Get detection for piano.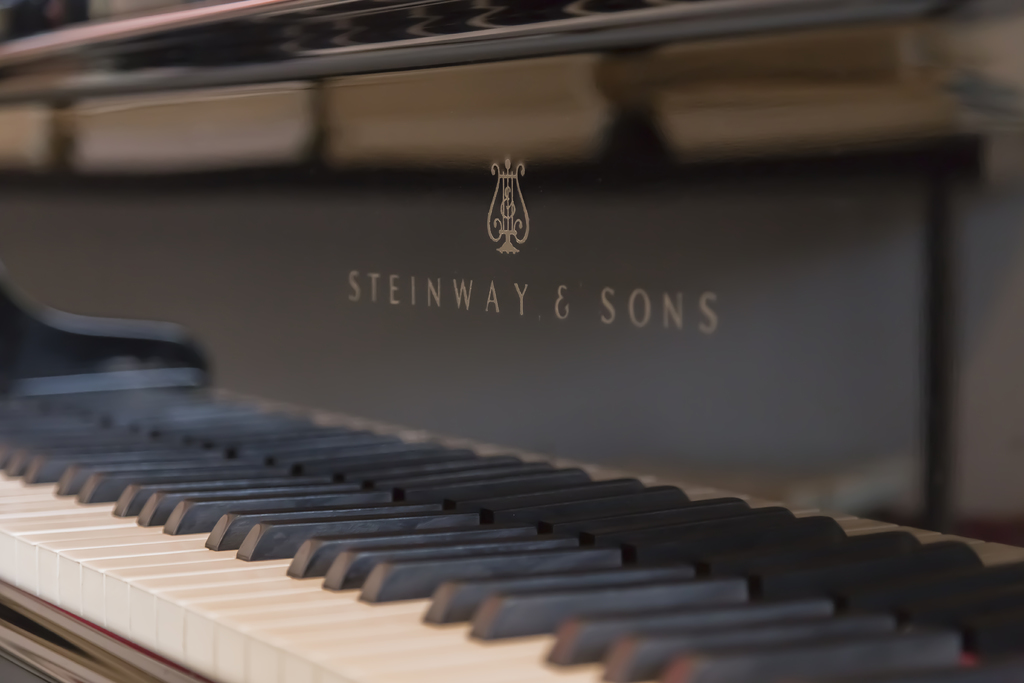
Detection: pyautogui.locateOnScreen(56, 186, 920, 682).
